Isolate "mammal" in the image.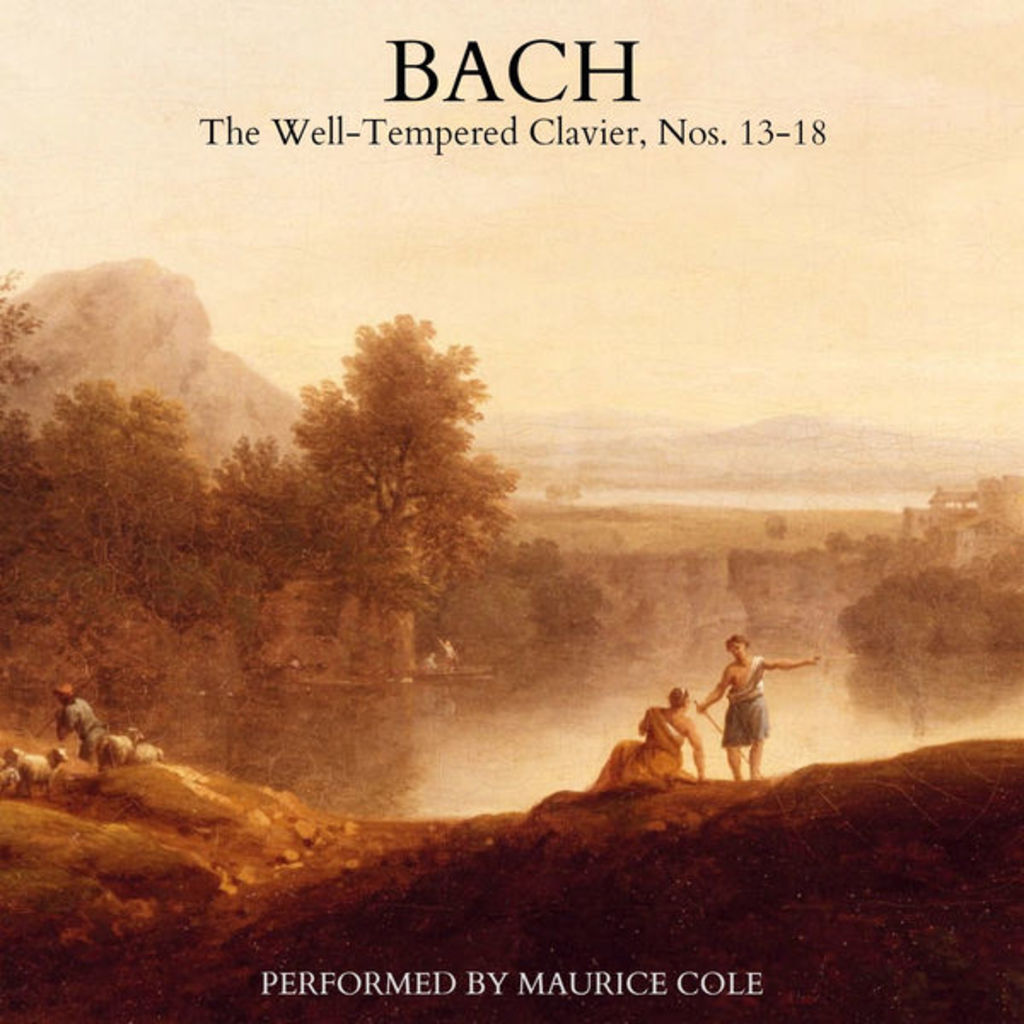
Isolated region: {"left": 56, "top": 693, "right": 106, "bottom": 759}.
